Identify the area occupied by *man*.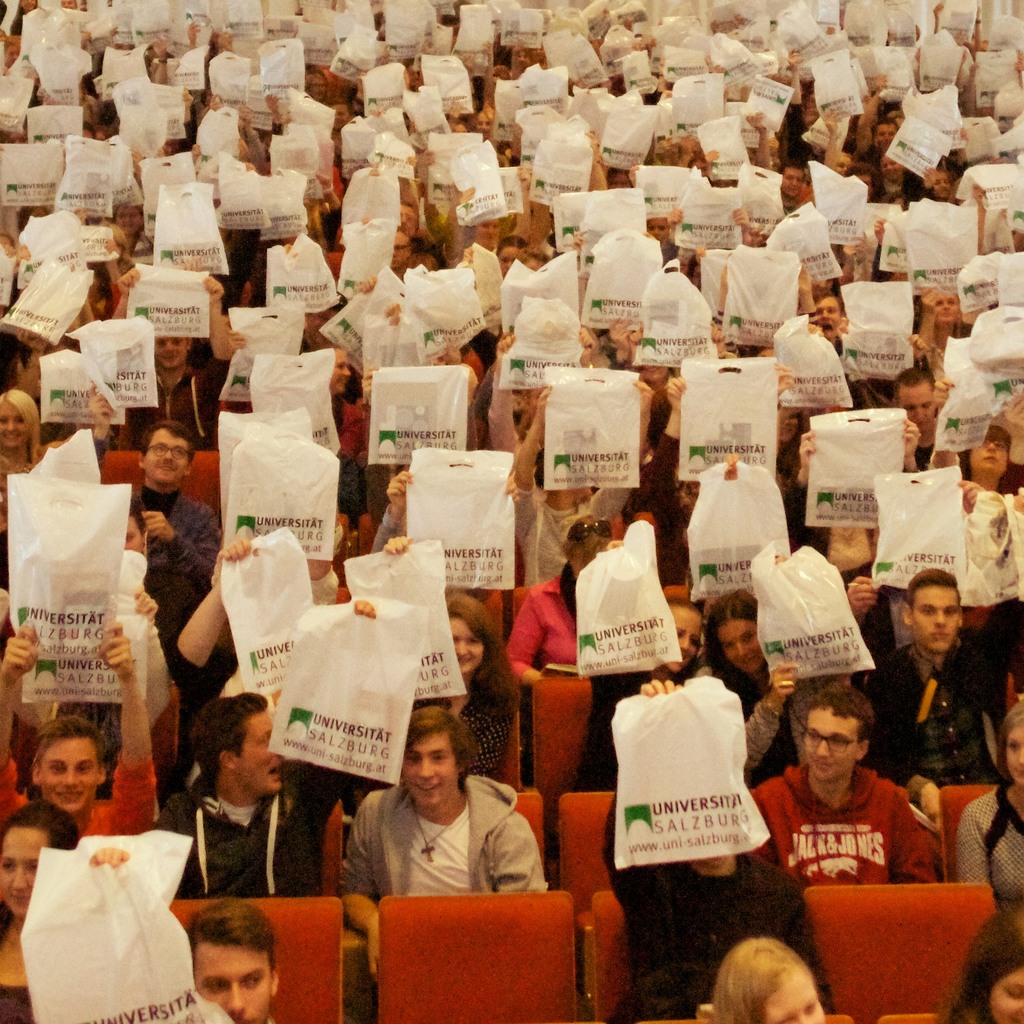
Area: 859, 88, 892, 165.
